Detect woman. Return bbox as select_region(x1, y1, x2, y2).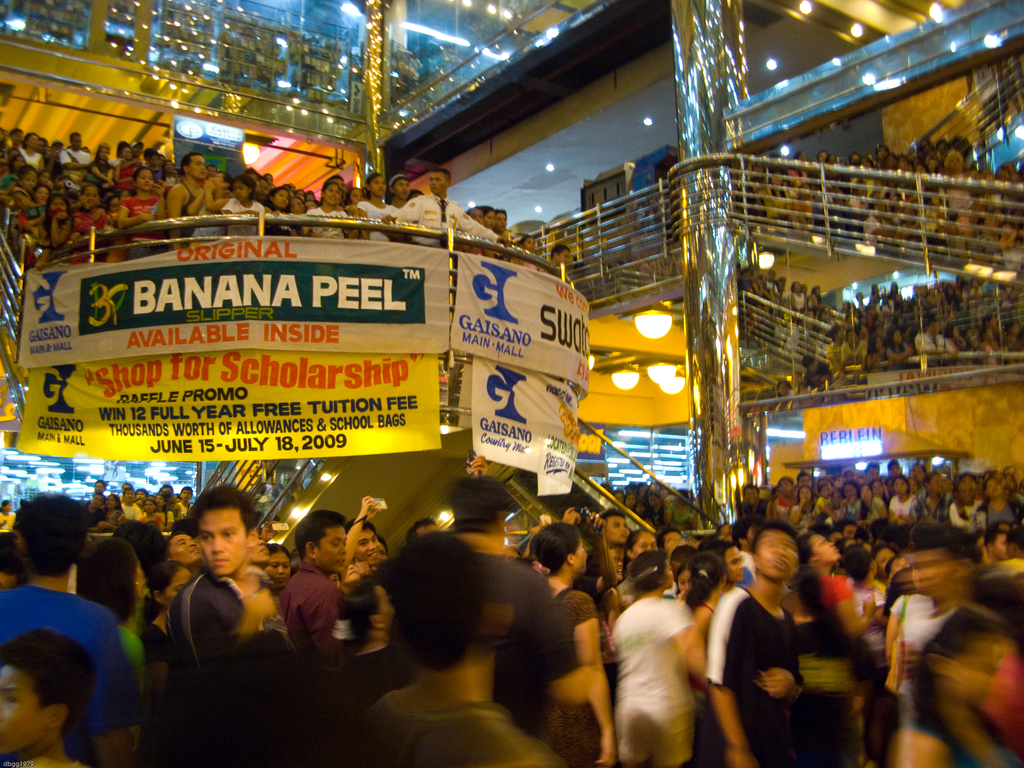
select_region(612, 554, 712, 767).
